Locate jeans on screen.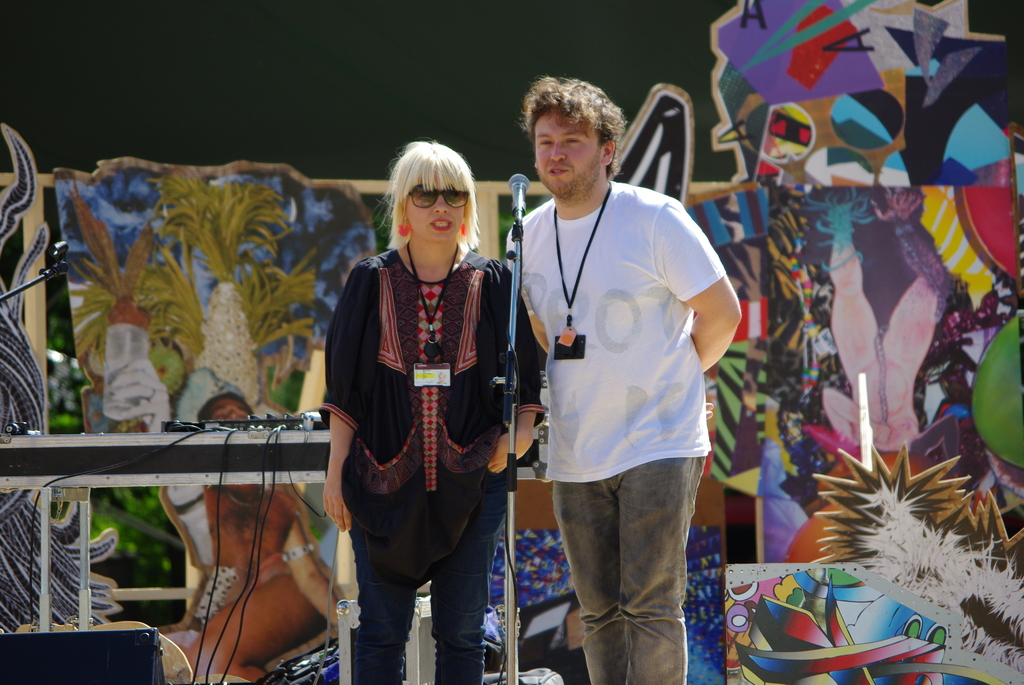
On screen at <region>548, 453, 710, 673</region>.
